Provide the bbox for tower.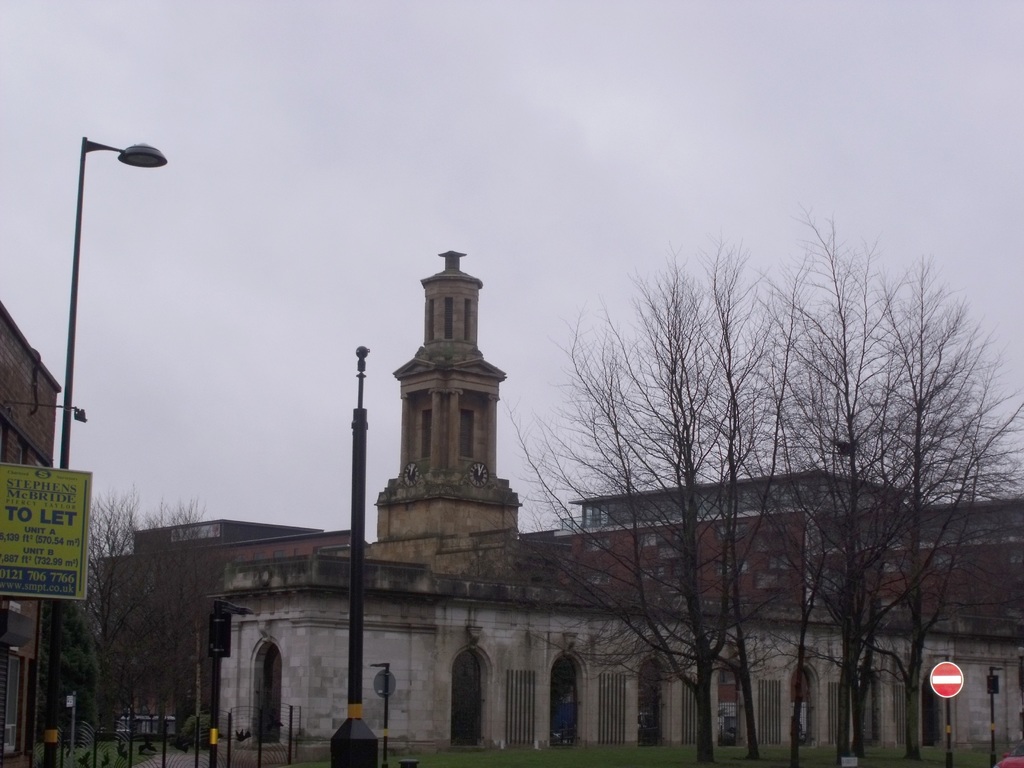
left=186, top=245, right=1023, bottom=760.
